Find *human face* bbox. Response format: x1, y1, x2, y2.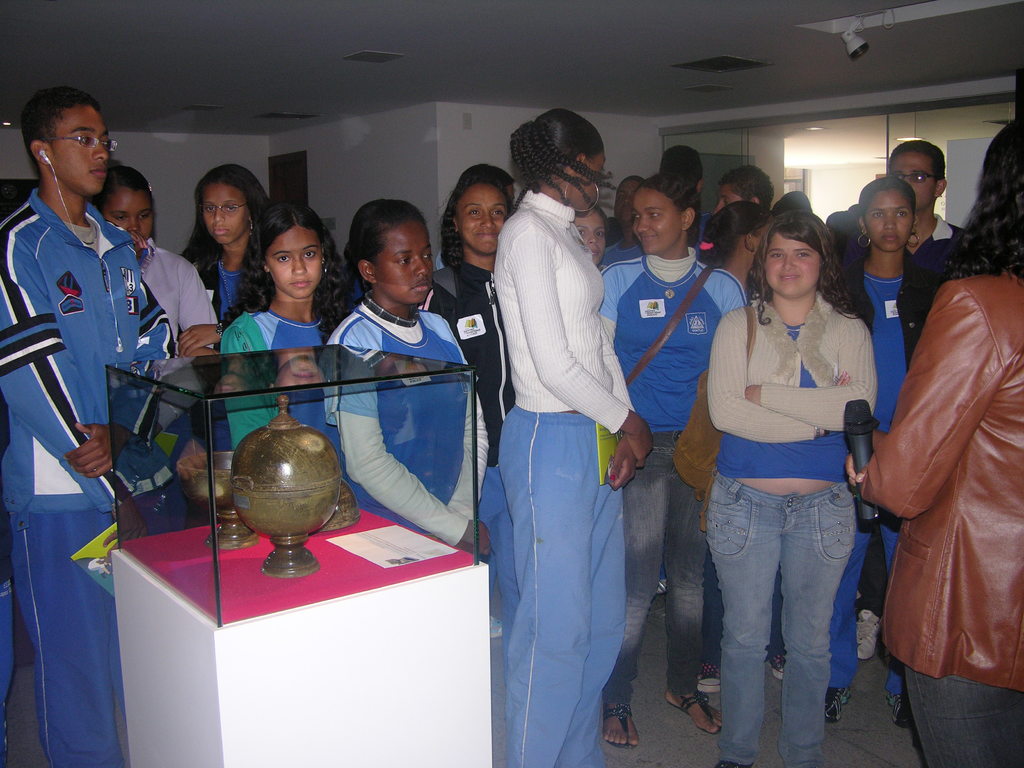
891, 151, 934, 207.
